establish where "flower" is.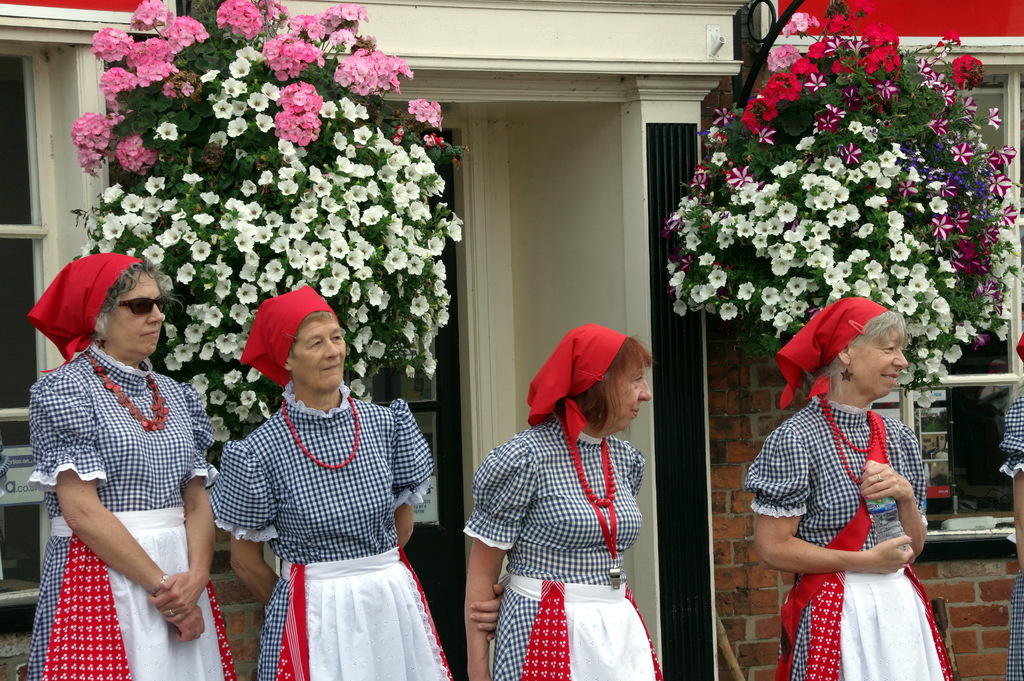
Established at (264, 259, 285, 282).
